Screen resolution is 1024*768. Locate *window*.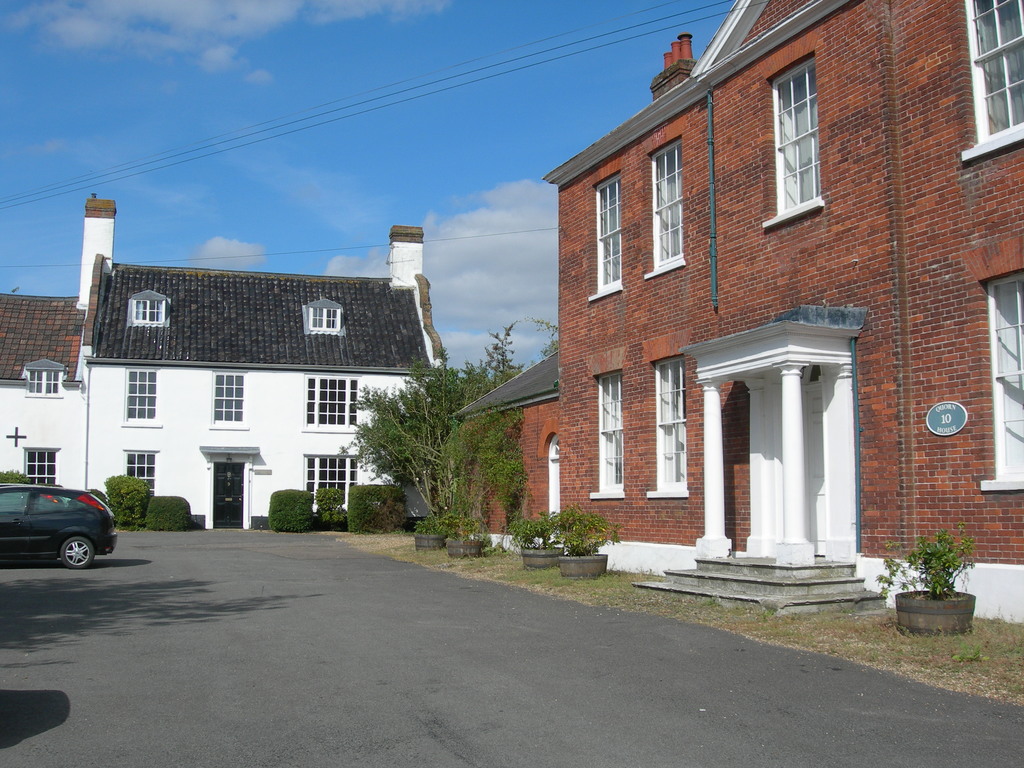
(left=307, top=454, right=363, bottom=510).
